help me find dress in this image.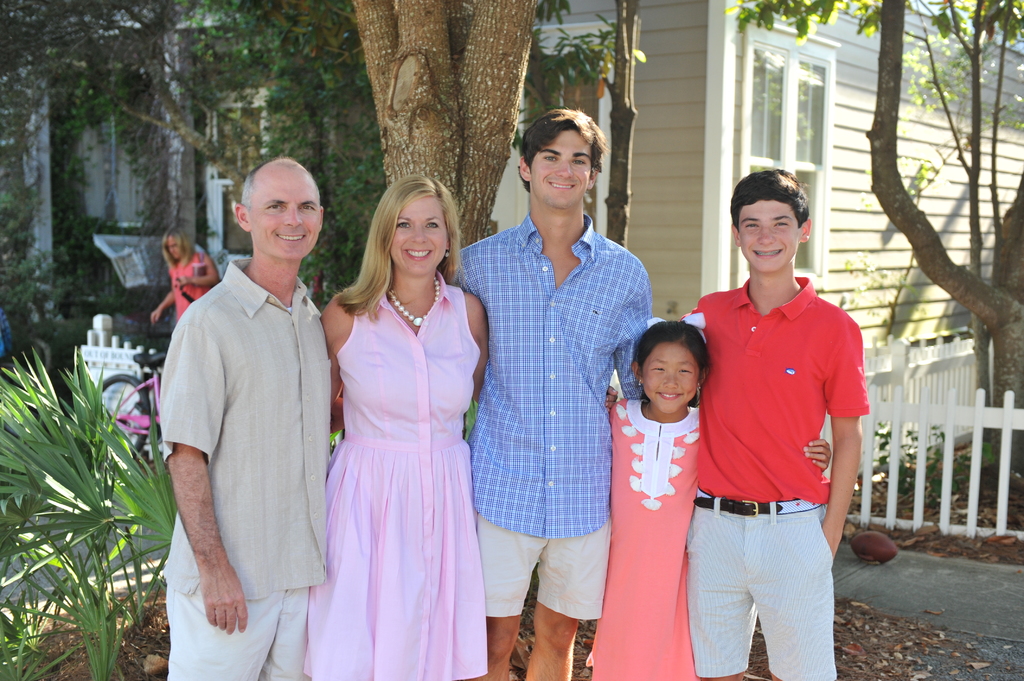
Found it: l=168, t=255, r=210, b=319.
